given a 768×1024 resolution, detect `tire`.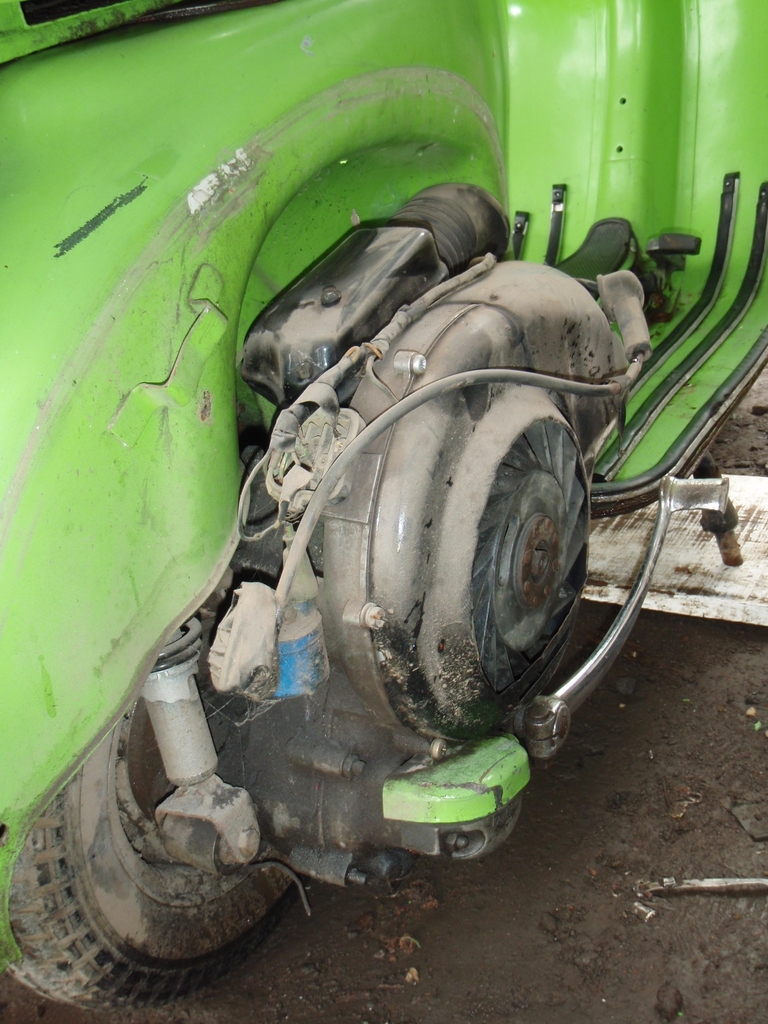
Rect(0, 728, 307, 1000).
